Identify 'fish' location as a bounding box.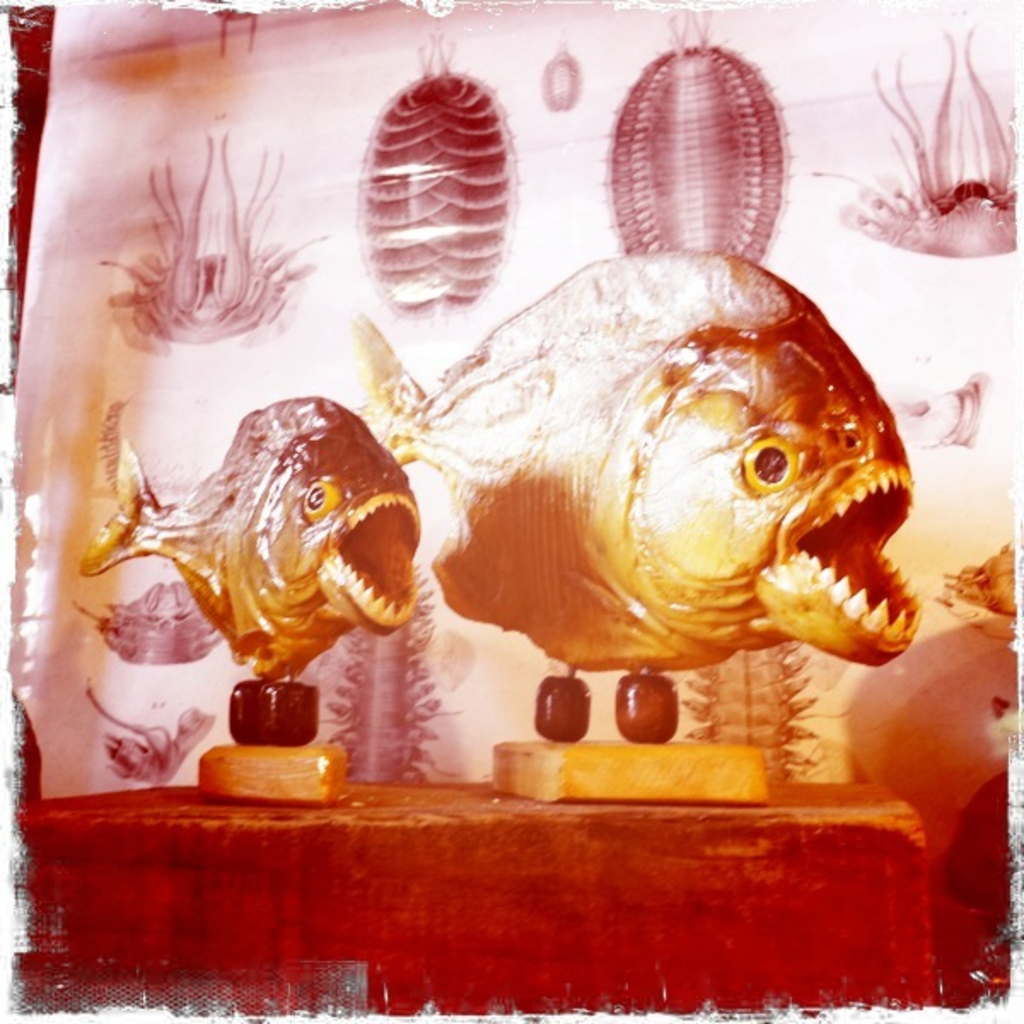
<box>353,259,916,678</box>.
